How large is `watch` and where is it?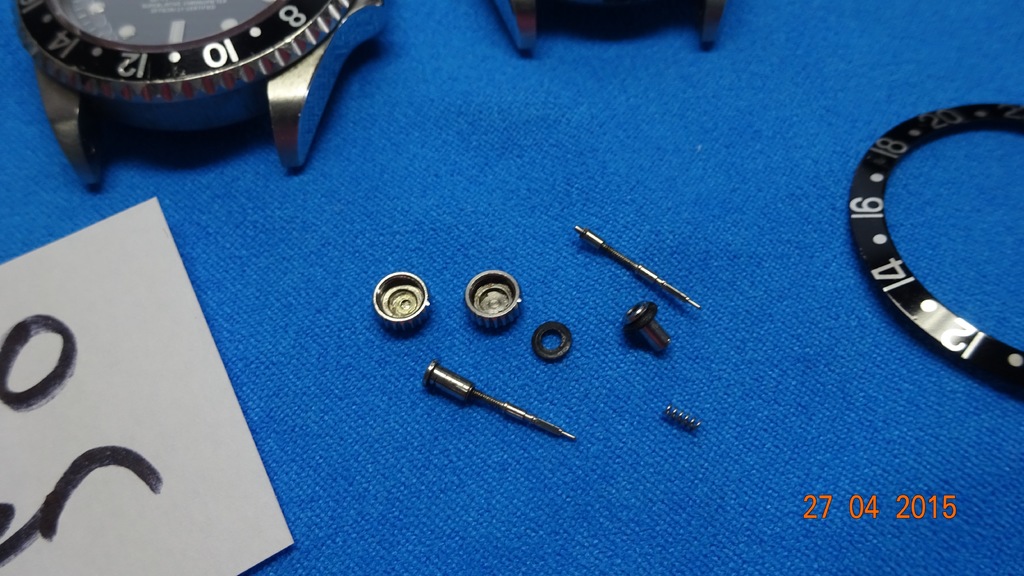
Bounding box: locate(23, 0, 418, 183).
